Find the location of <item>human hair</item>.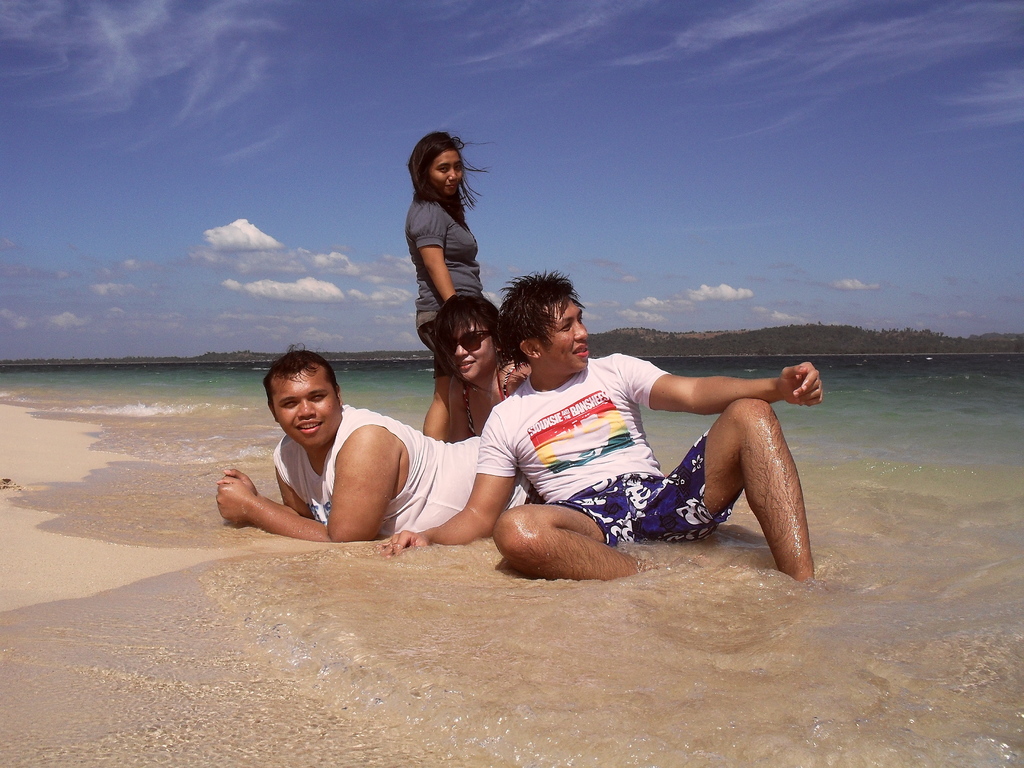
Location: {"x1": 259, "y1": 341, "x2": 340, "y2": 393}.
